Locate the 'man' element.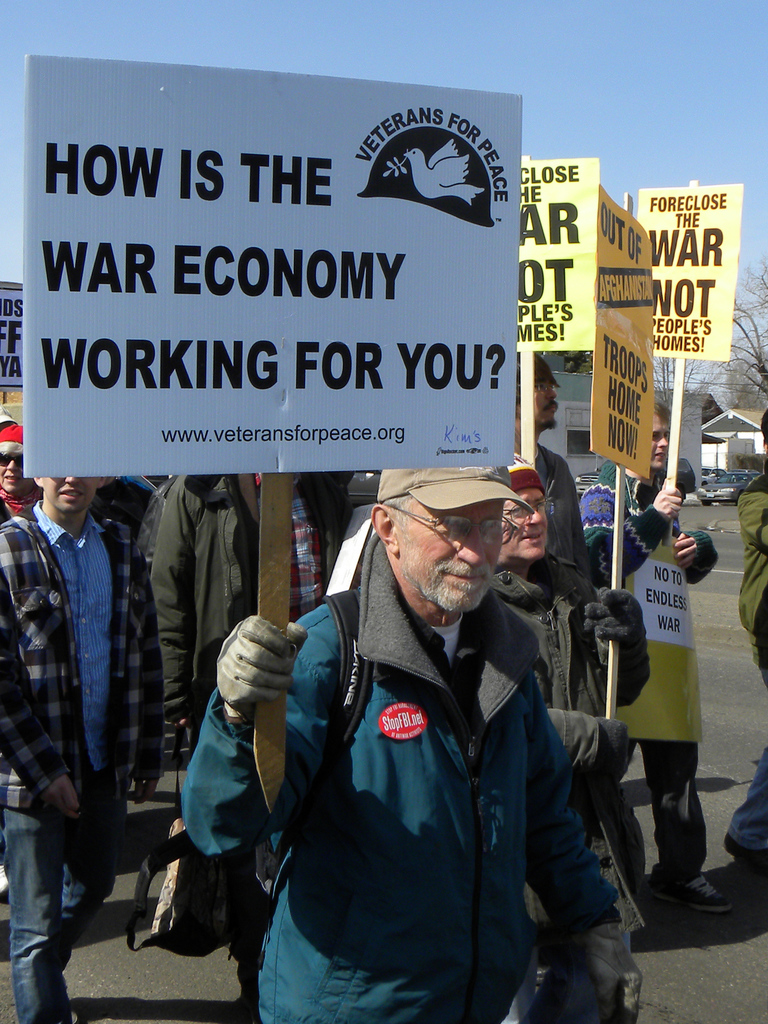
Element bbox: (241, 434, 636, 1020).
